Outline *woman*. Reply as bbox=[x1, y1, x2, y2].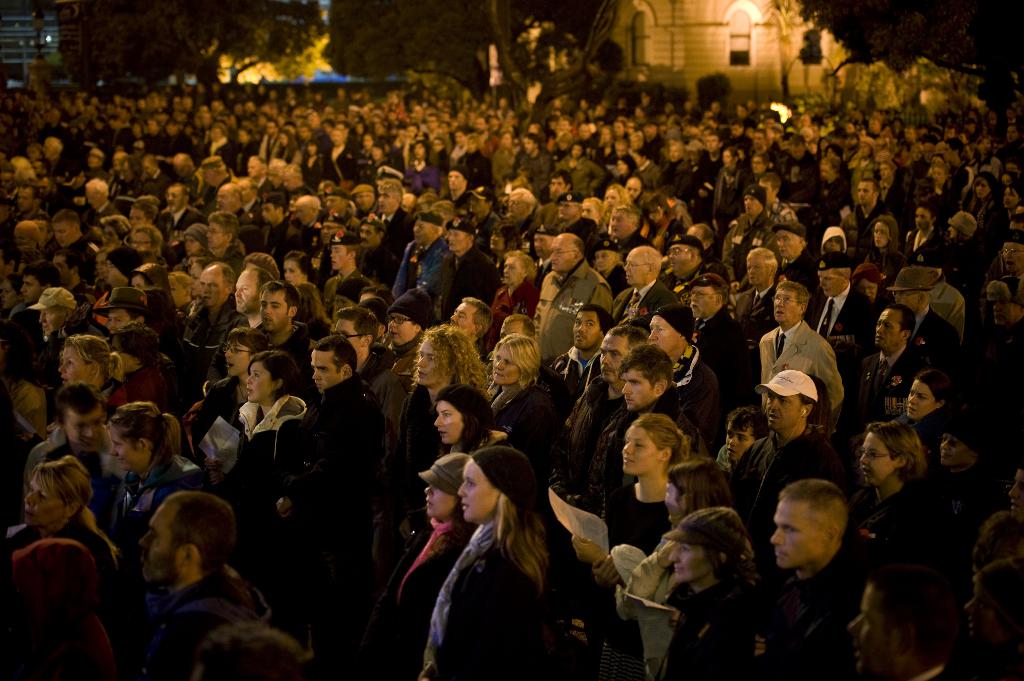
bbox=[588, 412, 682, 680].
